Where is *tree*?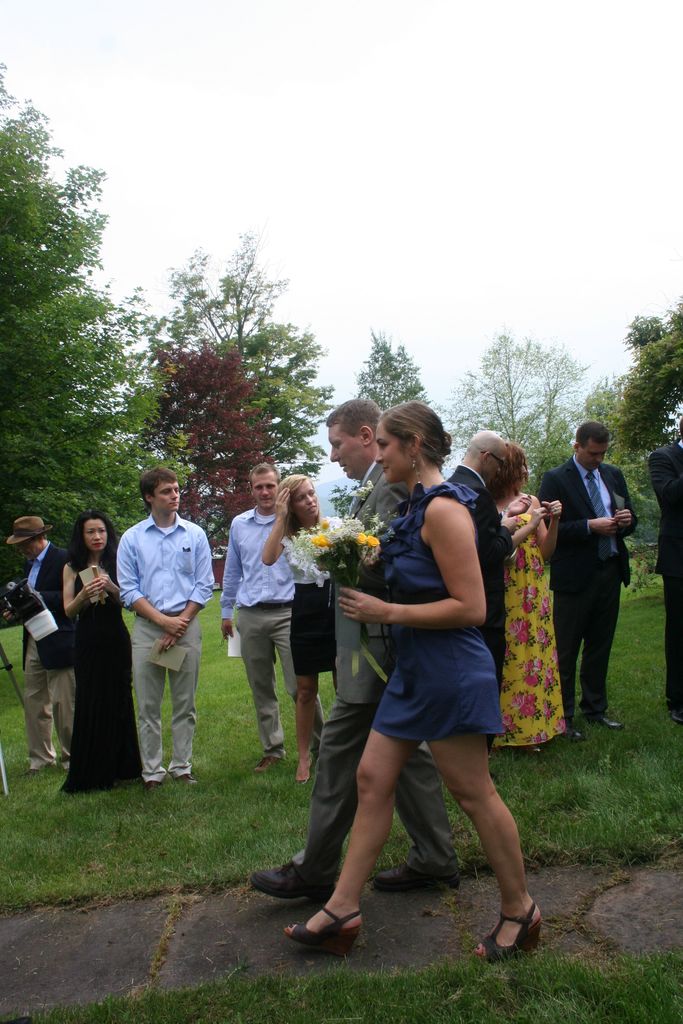
left=467, top=356, right=618, bottom=475.
